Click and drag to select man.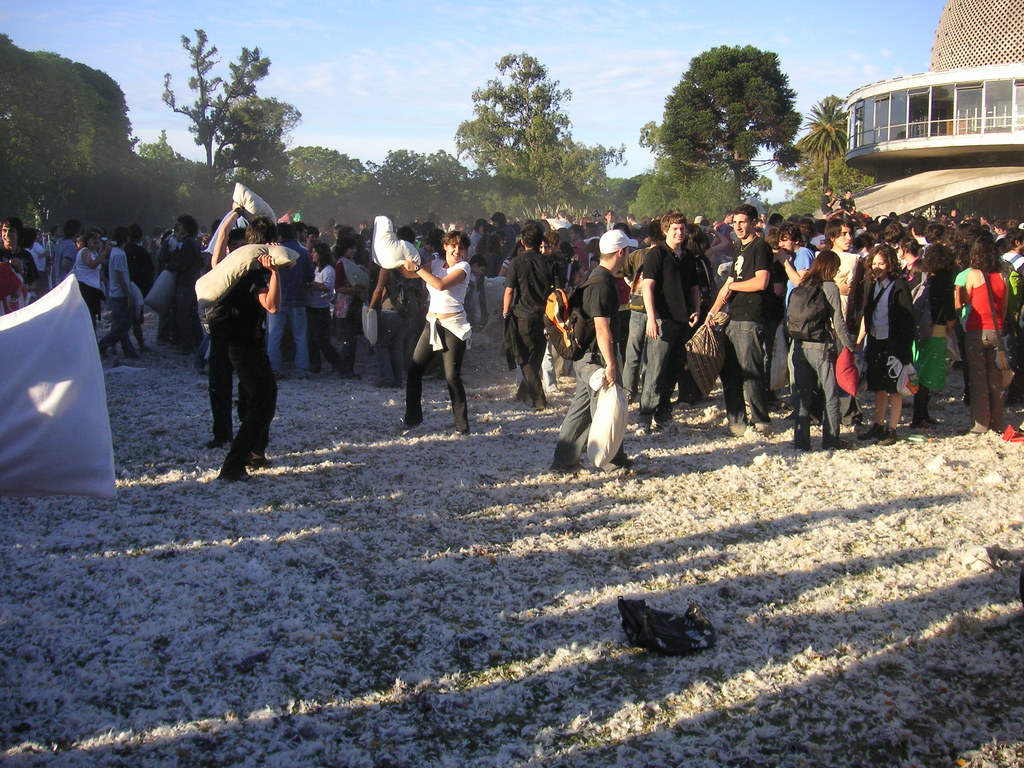
Selection: region(47, 220, 67, 261).
